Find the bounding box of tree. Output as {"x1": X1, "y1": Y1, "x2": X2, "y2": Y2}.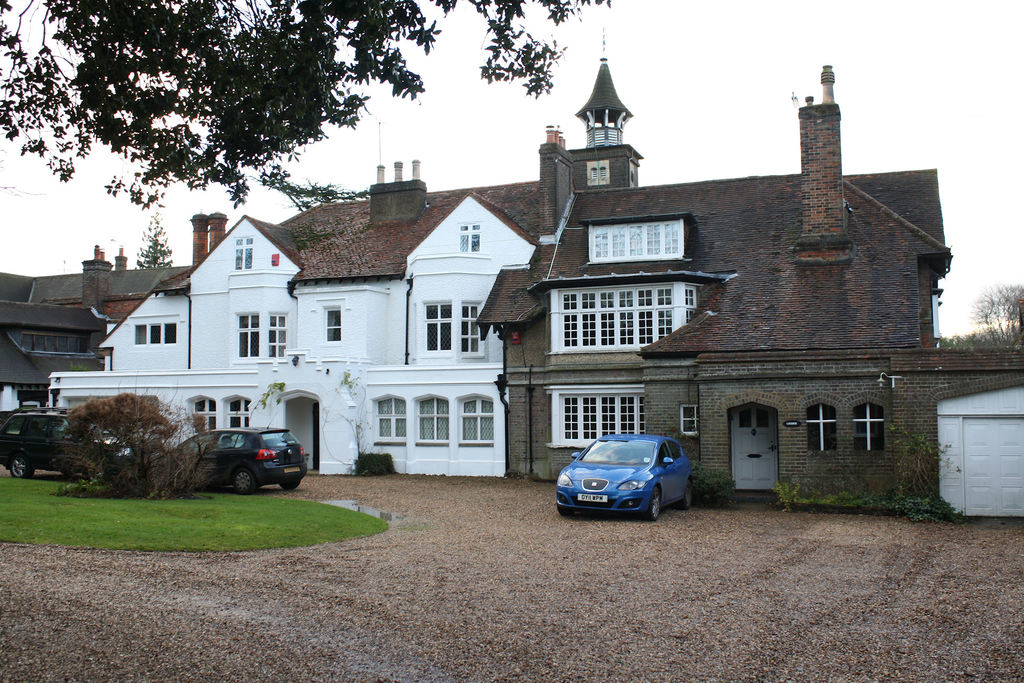
{"x1": 137, "y1": 219, "x2": 181, "y2": 270}.
